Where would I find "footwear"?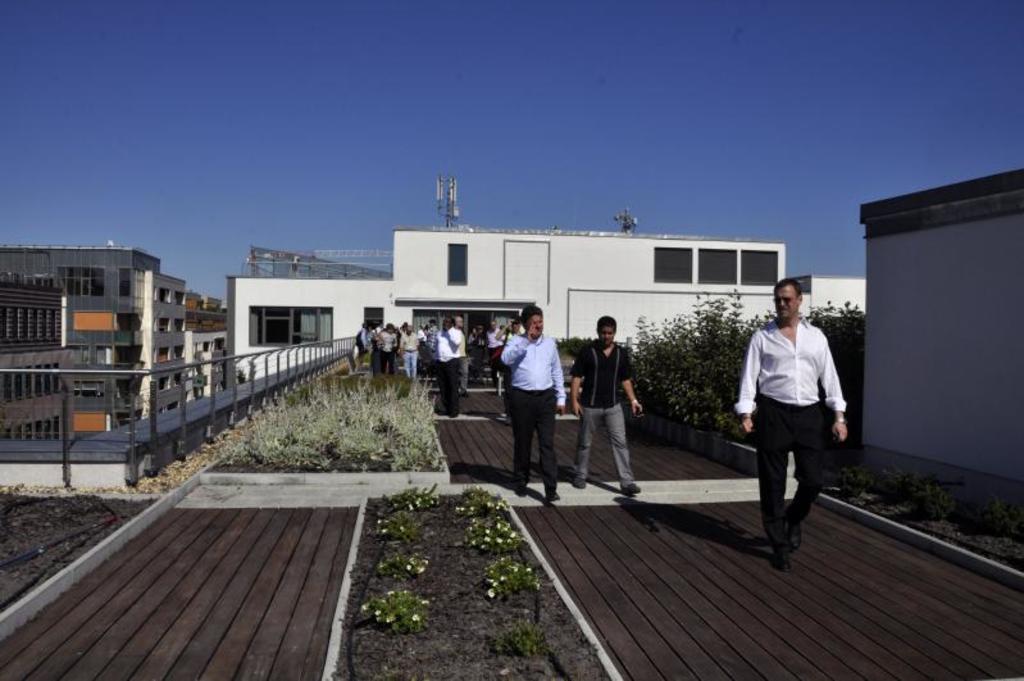
At pyautogui.locateOnScreen(622, 480, 642, 491).
